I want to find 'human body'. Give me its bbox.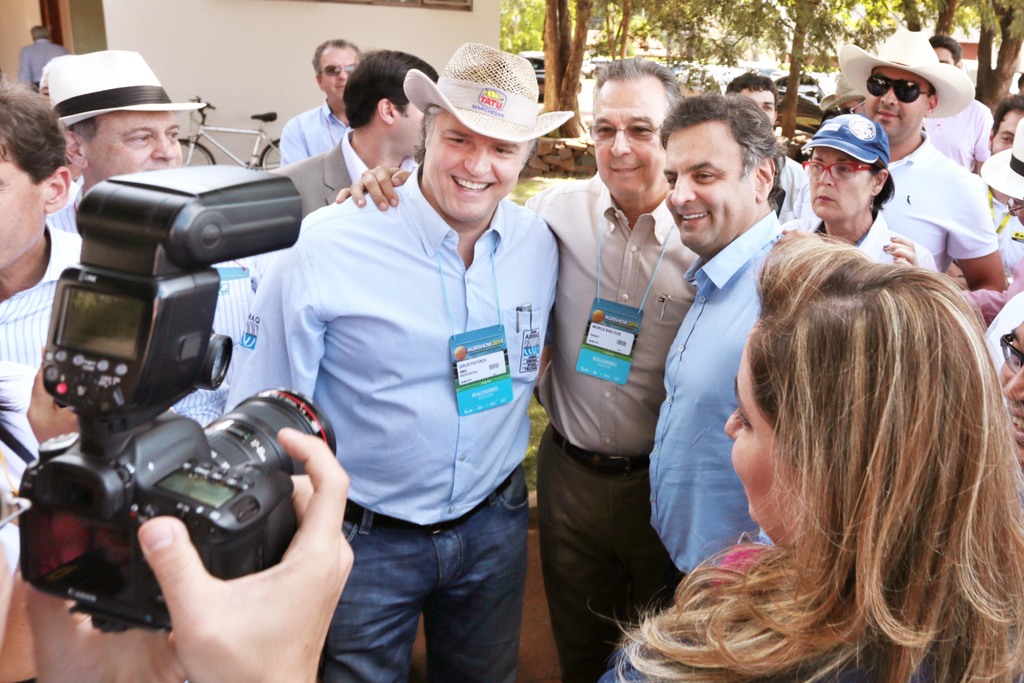
335 173 692 682.
